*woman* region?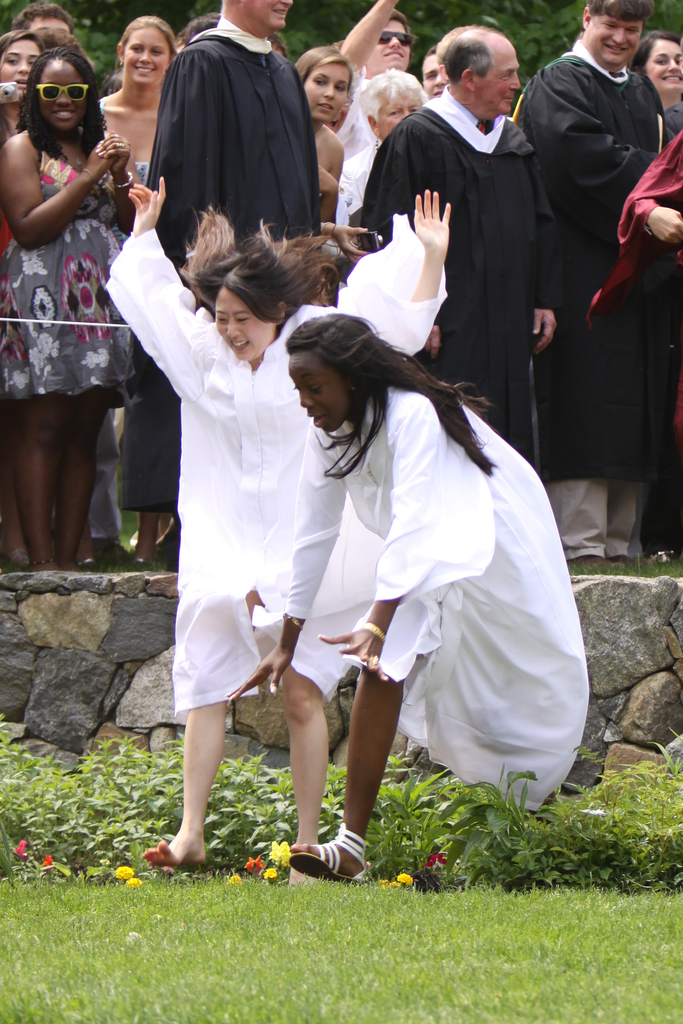
bbox=(0, 35, 40, 146)
